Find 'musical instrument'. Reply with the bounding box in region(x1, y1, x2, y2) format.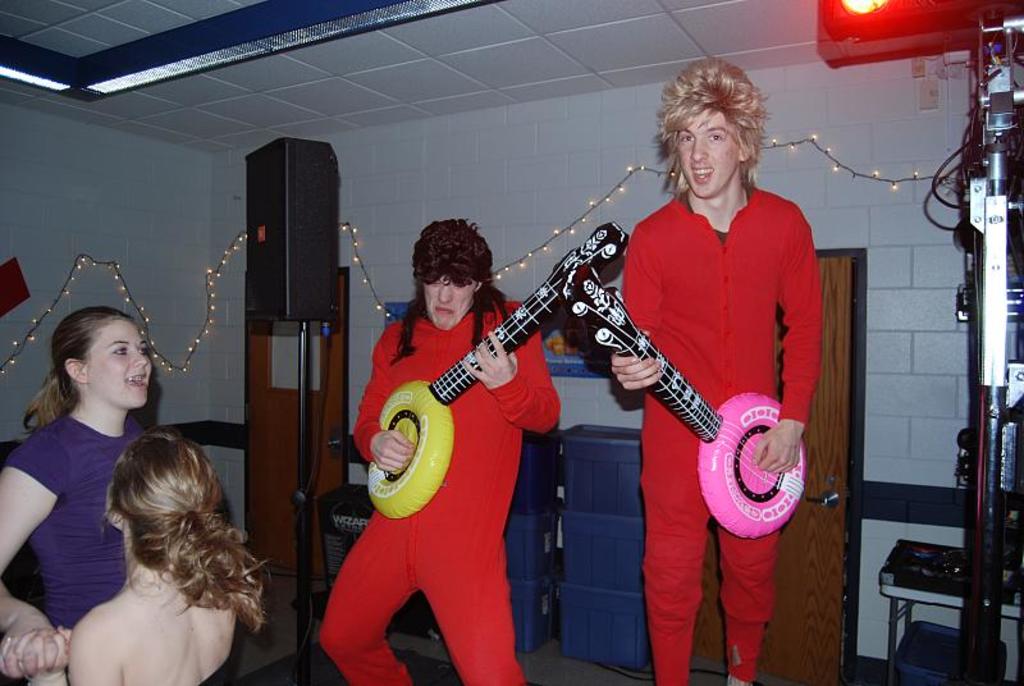
region(362, 221, 628, 525).
